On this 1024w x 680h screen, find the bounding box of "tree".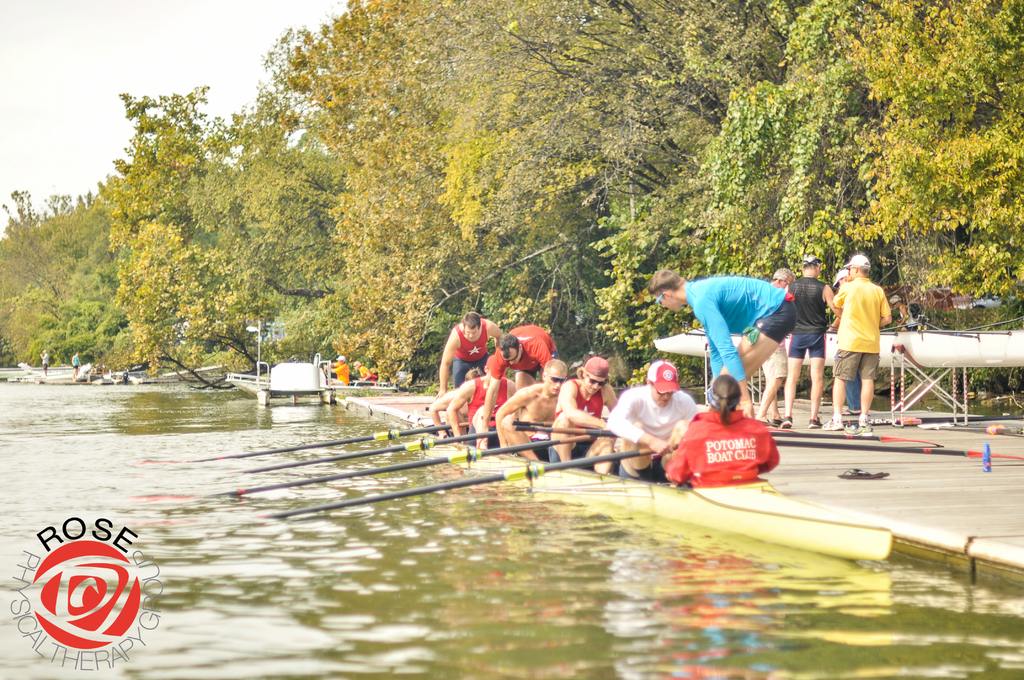
Bounding box: <region>595, 0, 883, 395</region>.
